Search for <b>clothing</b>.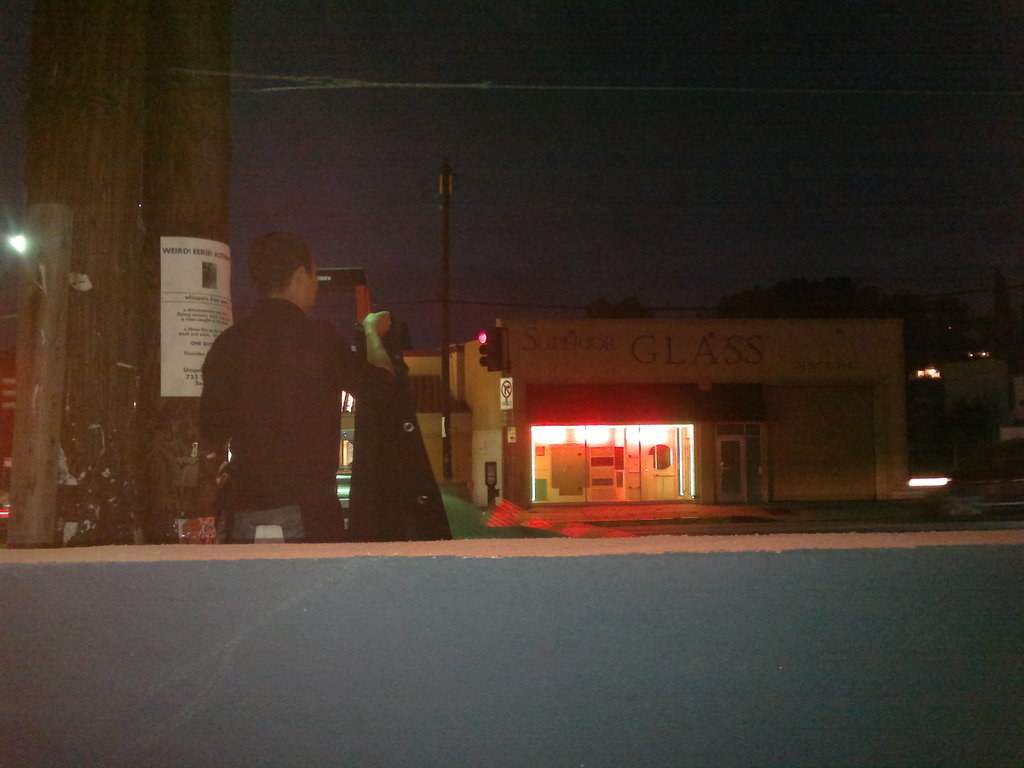
Found at detection(198, 293, 401, 540).
